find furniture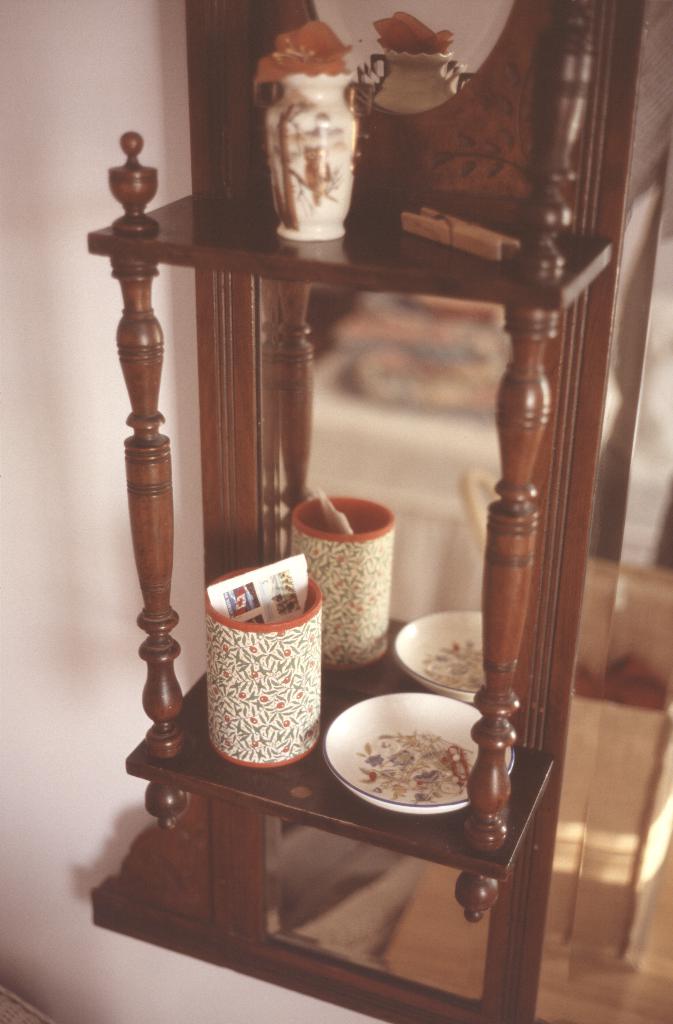
<region>89, 0, 672, 1023</region>
